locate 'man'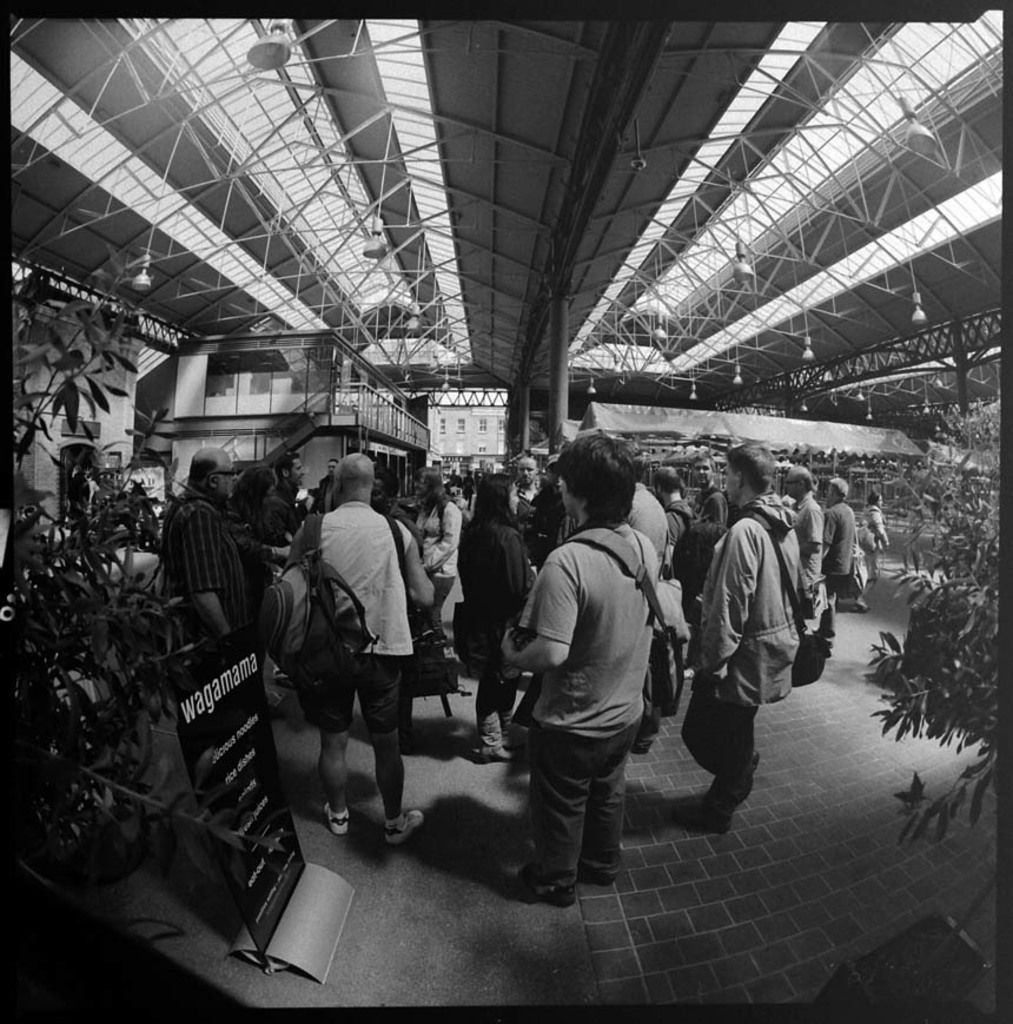
<region>792, 458, 813, 628</region>
